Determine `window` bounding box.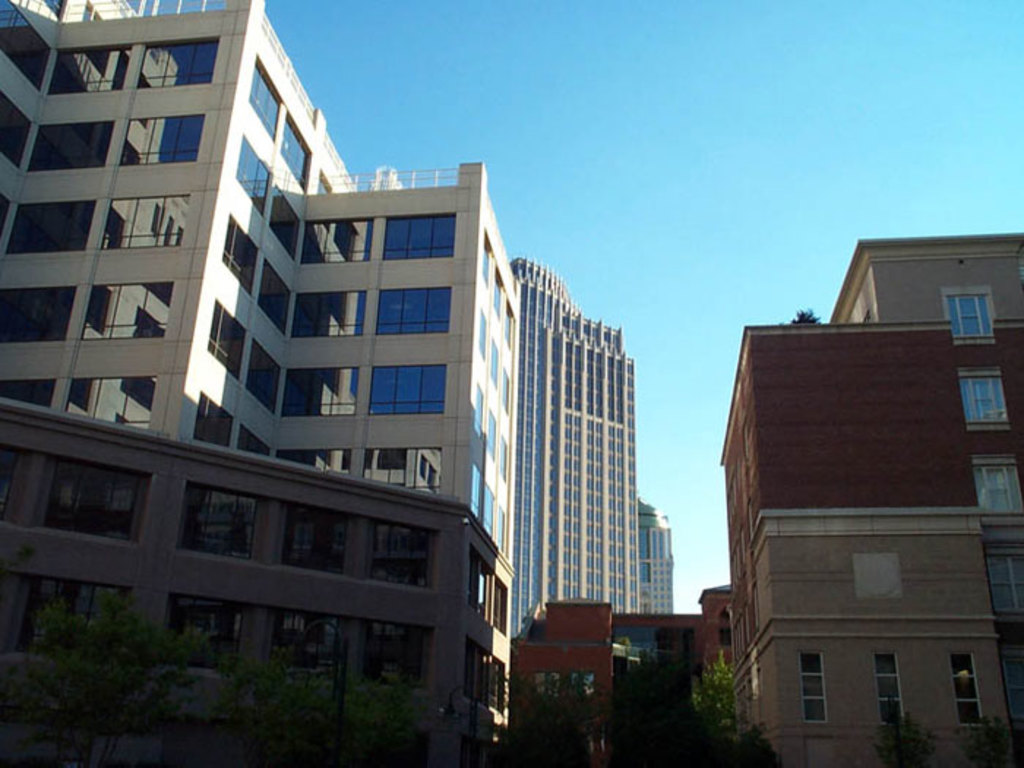
Determined: x1=382, y1=215, x2=455, y2=256.
